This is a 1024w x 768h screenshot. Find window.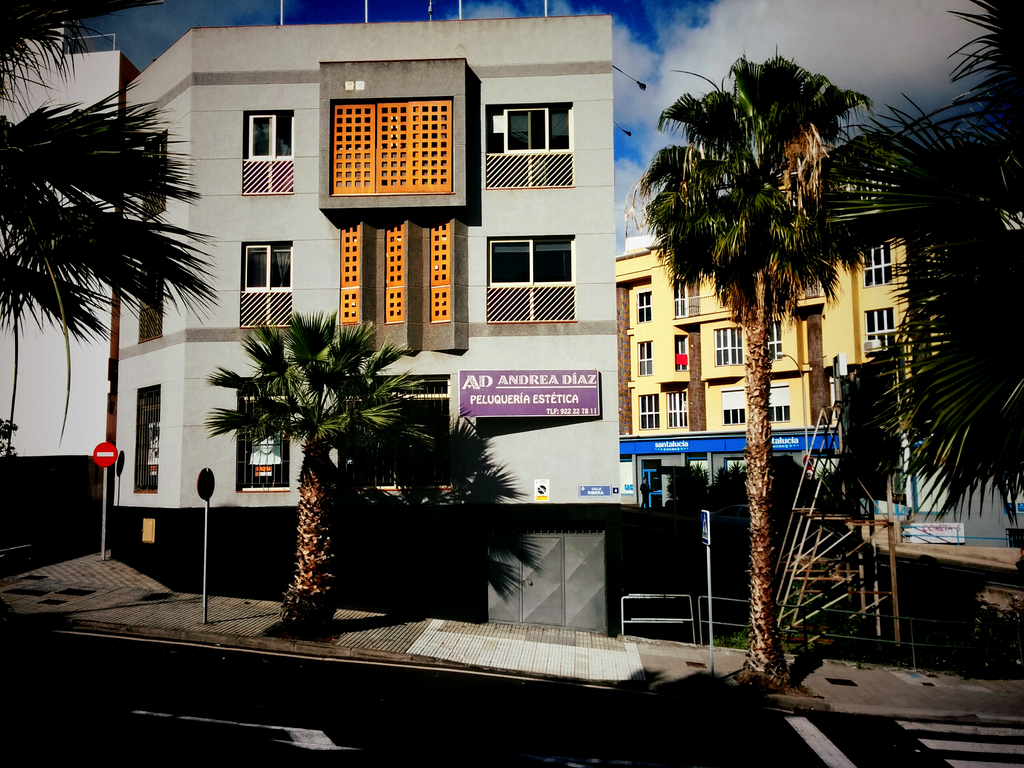
Bounding box: select_region(864, 305, 895, 359).
